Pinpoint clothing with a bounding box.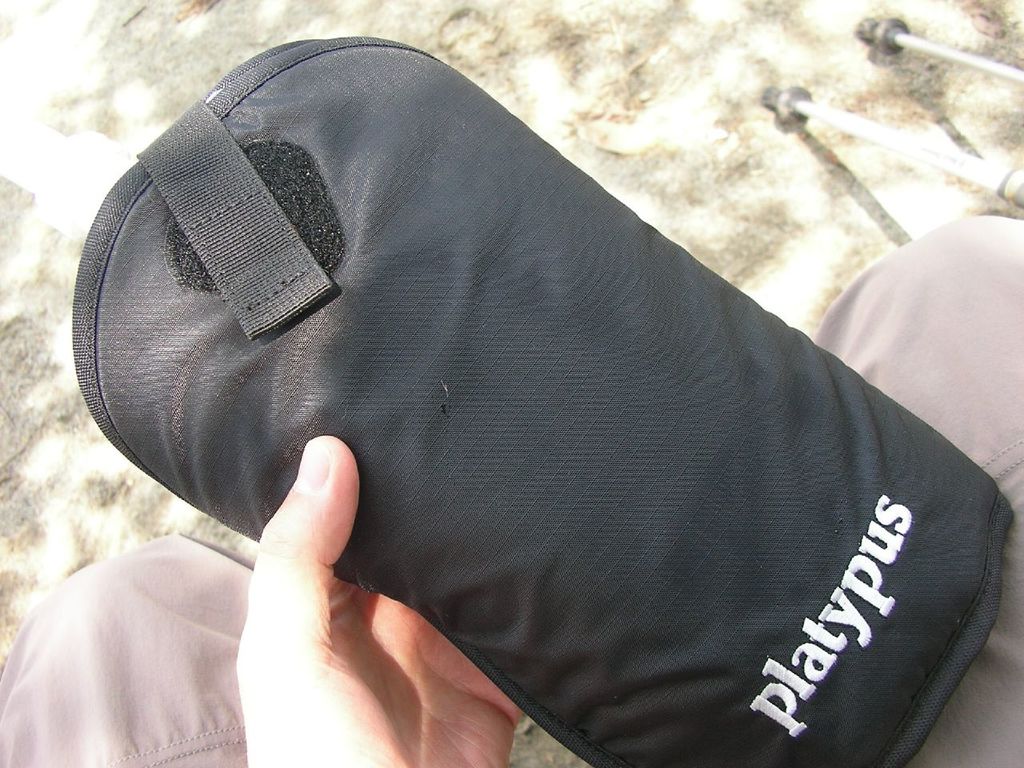
rect(0, 205, 1023, 767).
